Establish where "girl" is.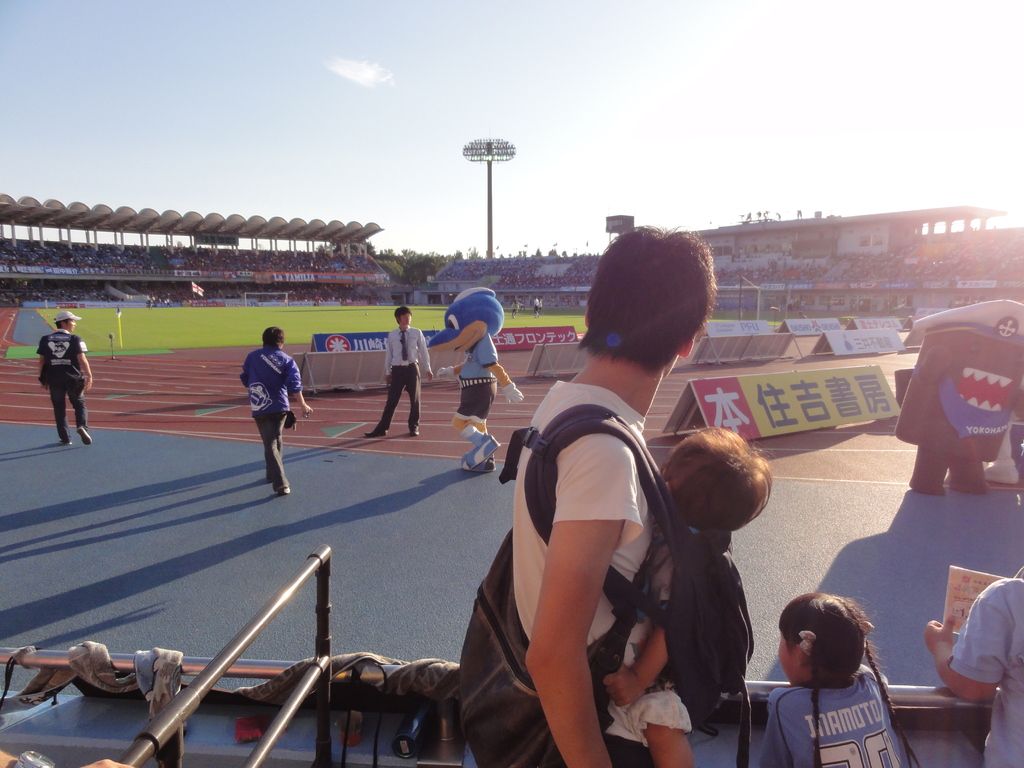
Established at 604 429 774 767.
